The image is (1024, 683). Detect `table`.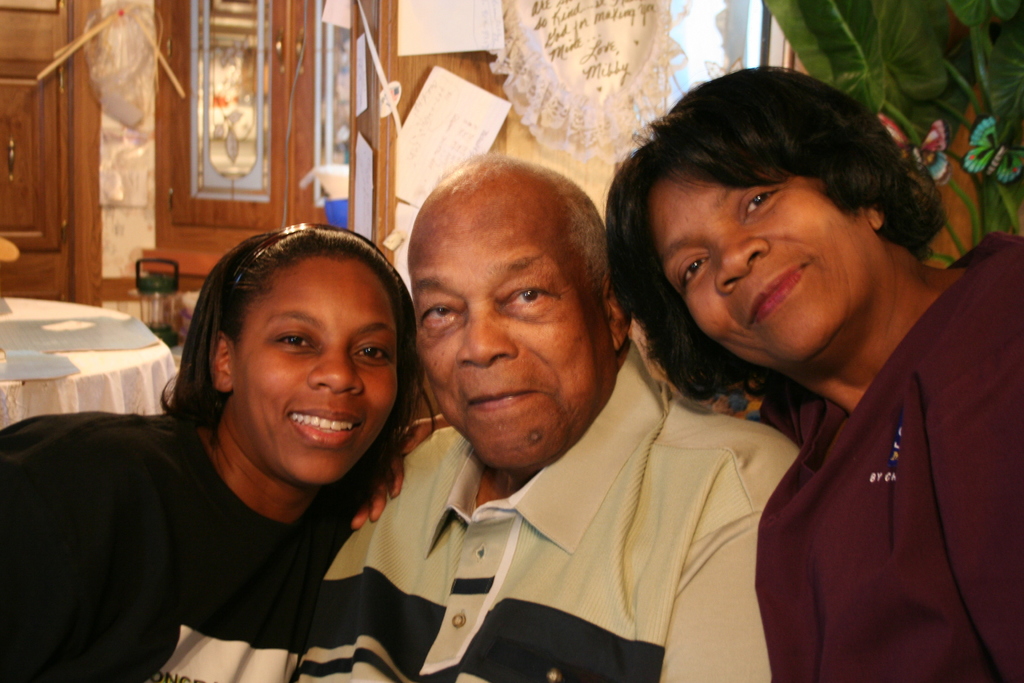
Detection: detection(3, 296, 168, 452).
